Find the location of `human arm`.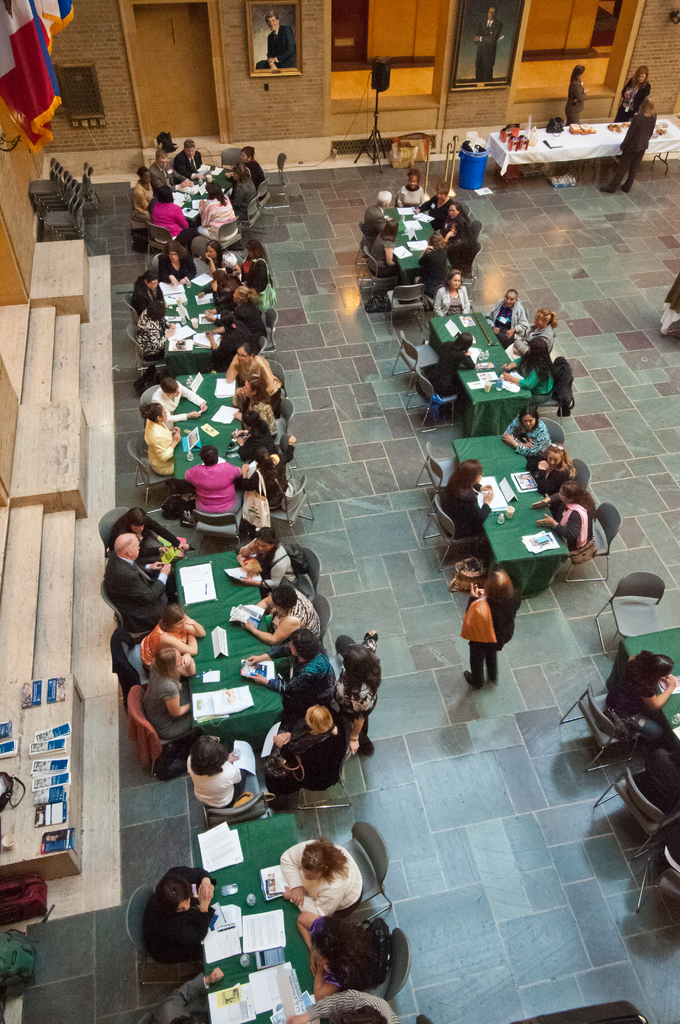
Location: crop(532, 506, 585, 545).
